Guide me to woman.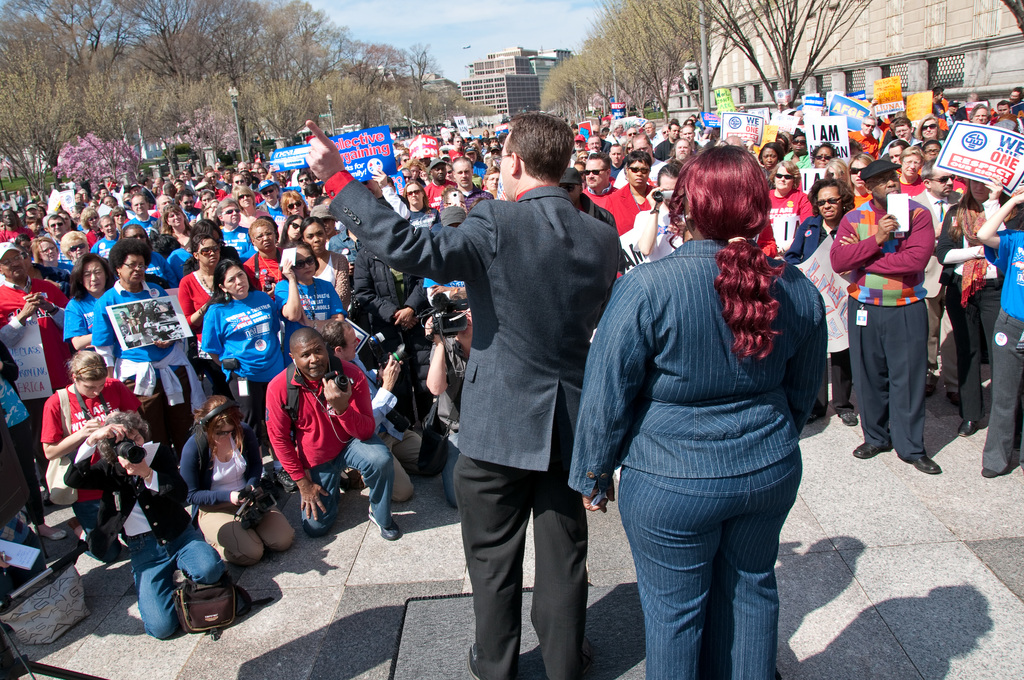
Guidance: 179/234/220/362.
